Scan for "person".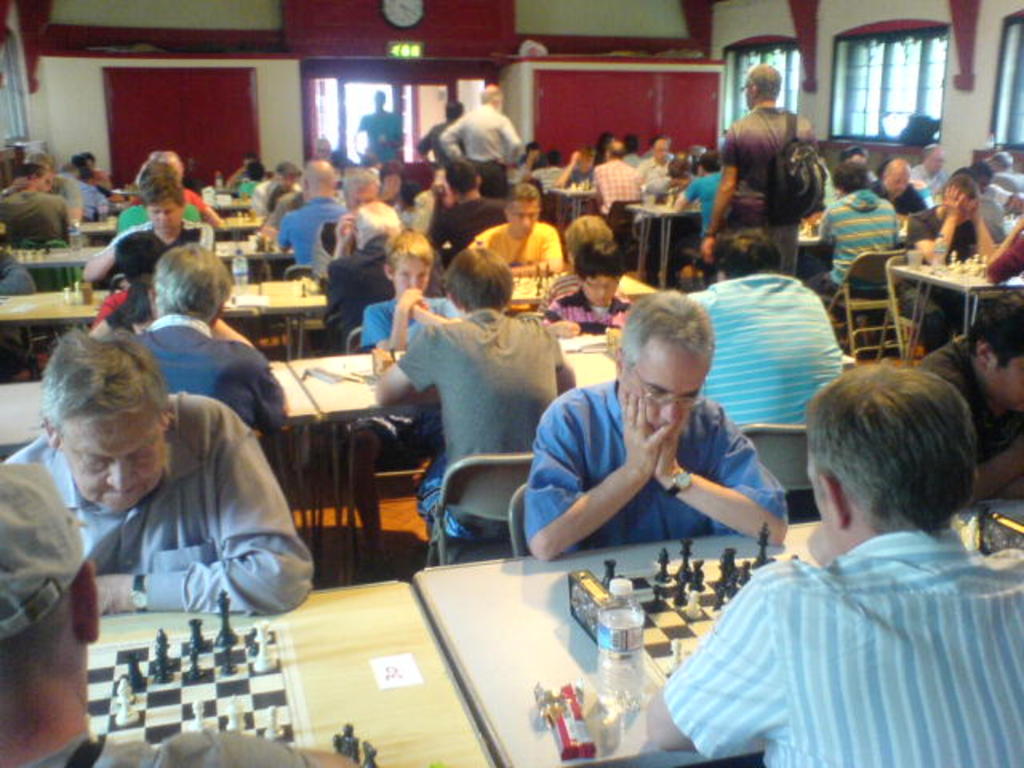
Scan result: 621,363,1022,766.
